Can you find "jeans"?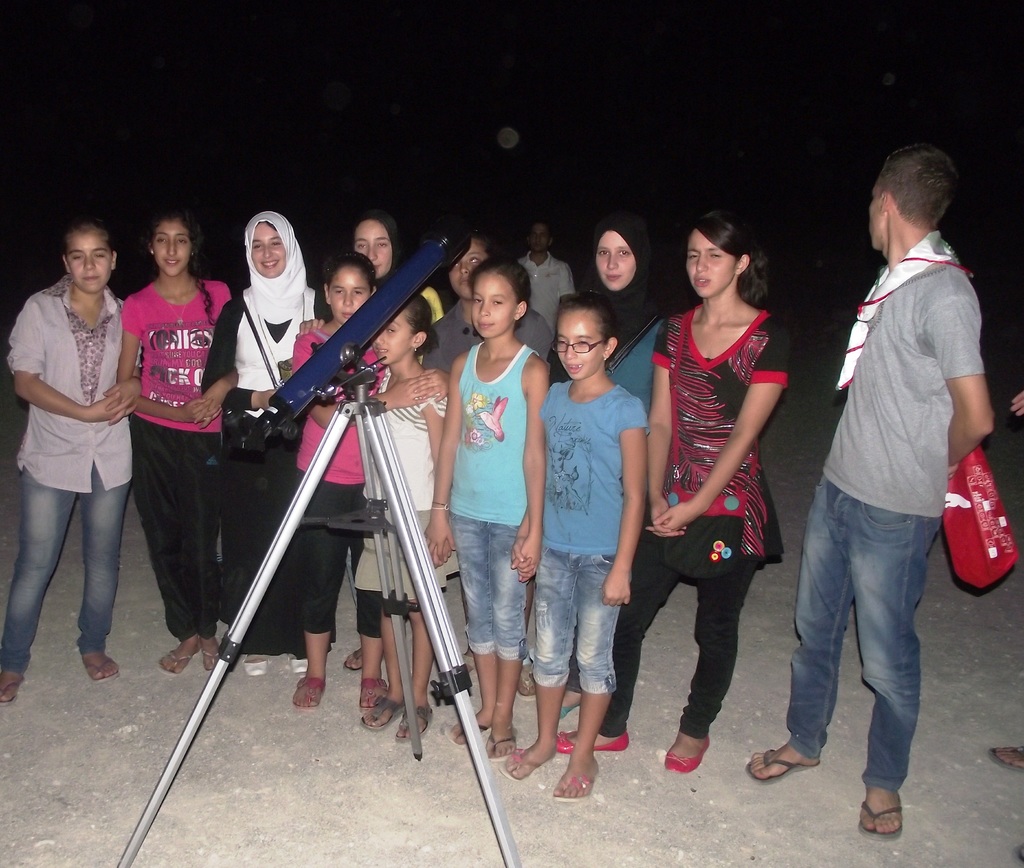
Yes, bounding box: (452, 522, 526, 663).
